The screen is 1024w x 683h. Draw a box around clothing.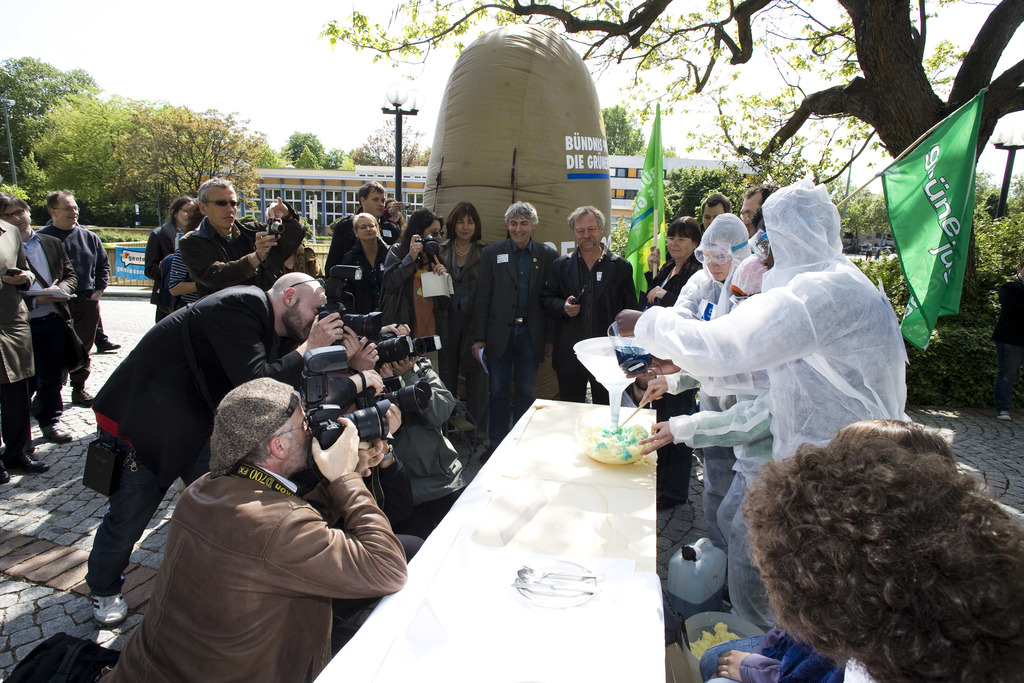
(640,251,703,501).
